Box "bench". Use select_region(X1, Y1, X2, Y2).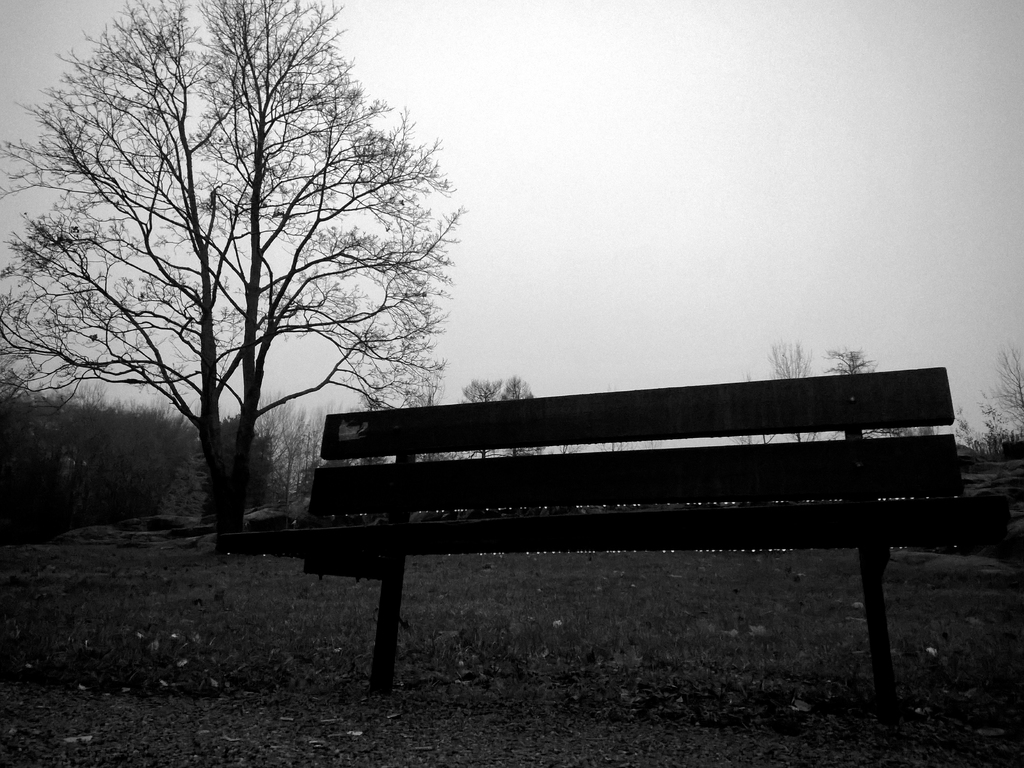
select_region(270, 394, 970, 680).
